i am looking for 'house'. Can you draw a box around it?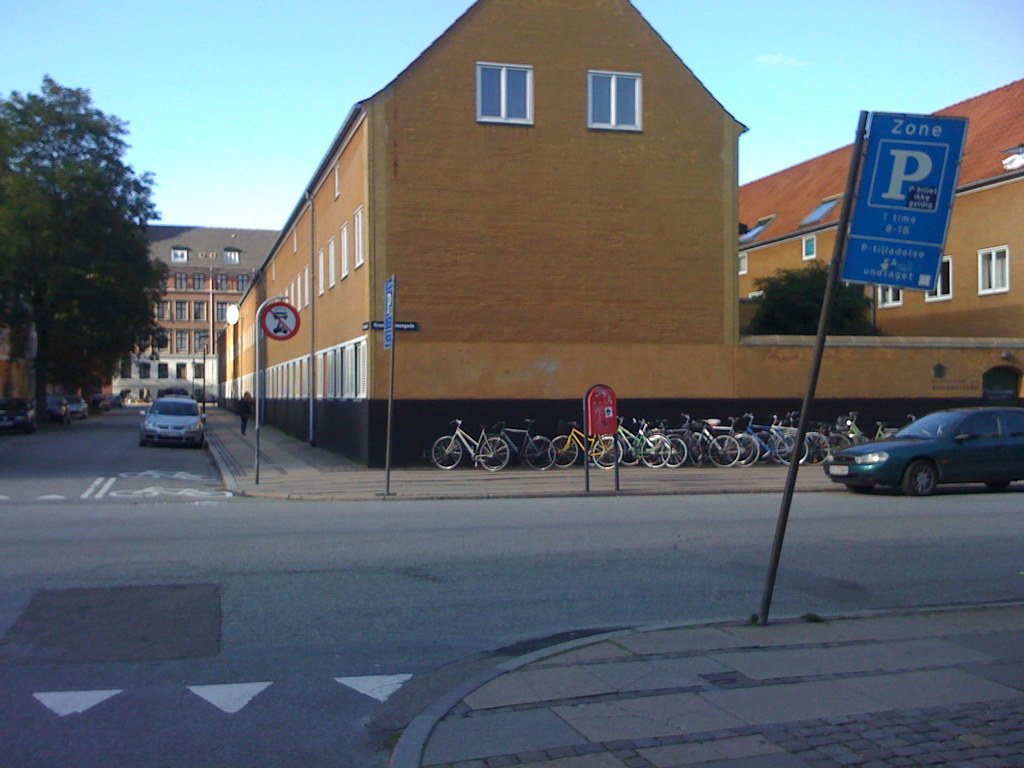
Sure, the bounding box is box(104, 224, 280, 405).
